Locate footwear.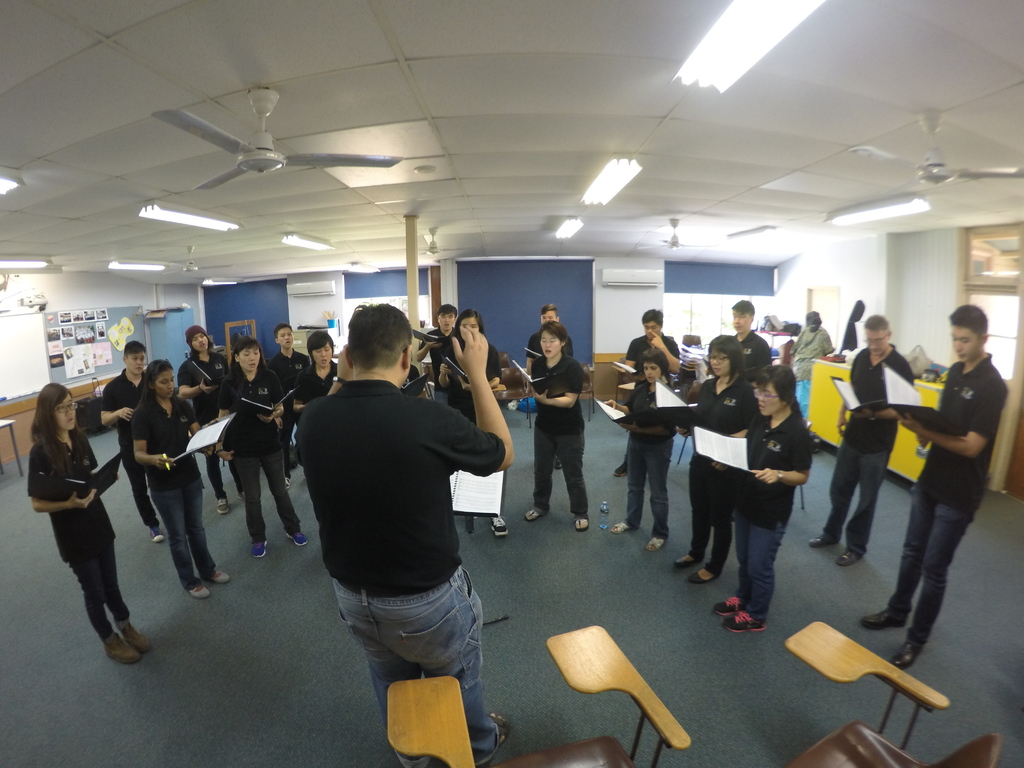
Bounding box: BBox(184, 581, 208, 601).
